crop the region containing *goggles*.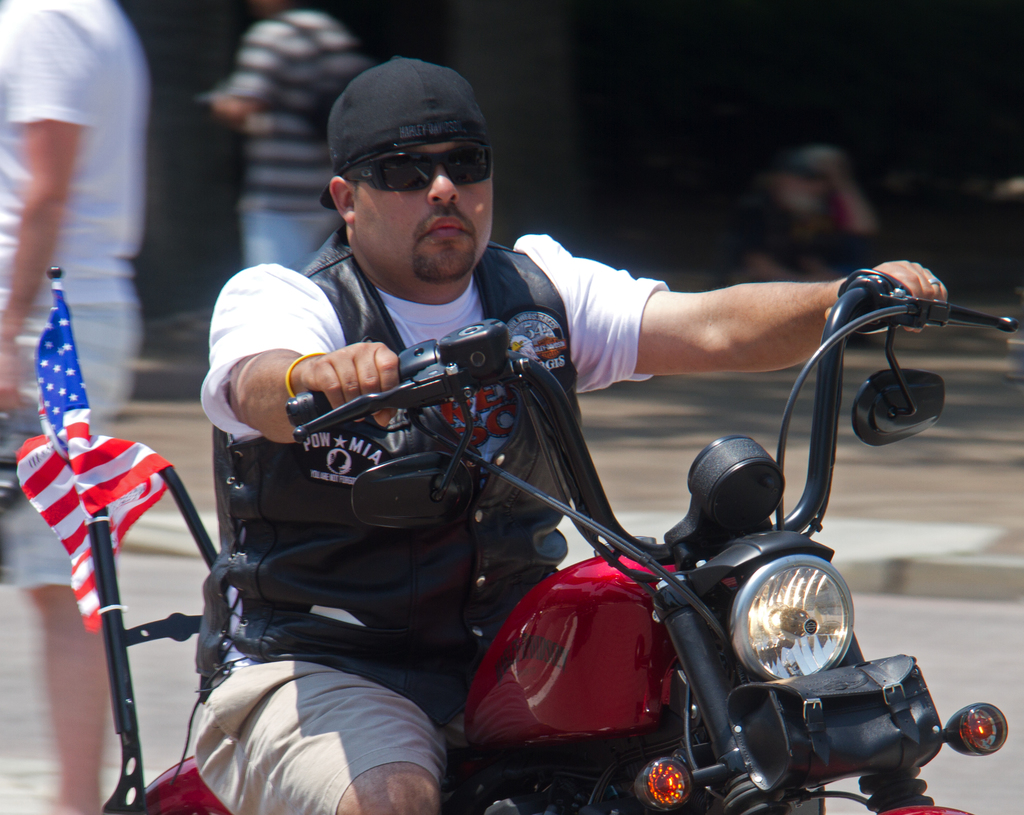
Crop region: region(333, 129, 488, 191).
